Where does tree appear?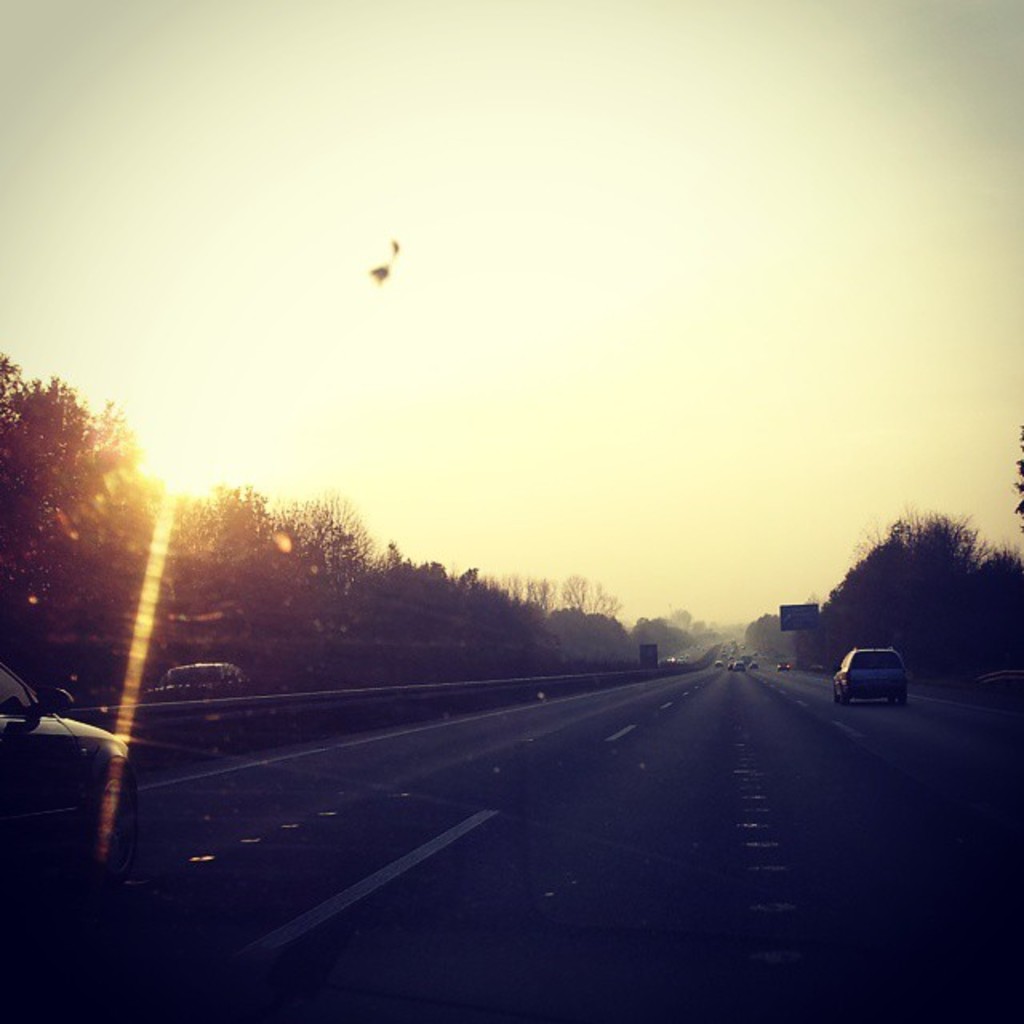
Appears at (x1=741, y1=614, x2=792, y2=658).
